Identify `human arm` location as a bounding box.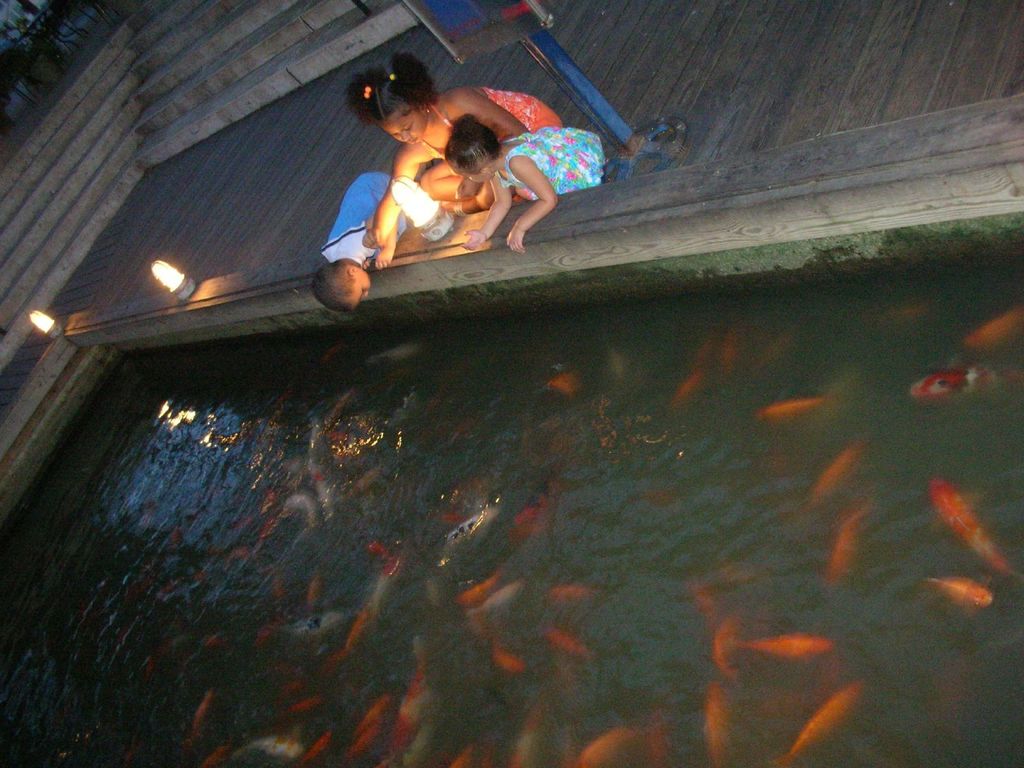
crop(472, 95, 524, 141).
